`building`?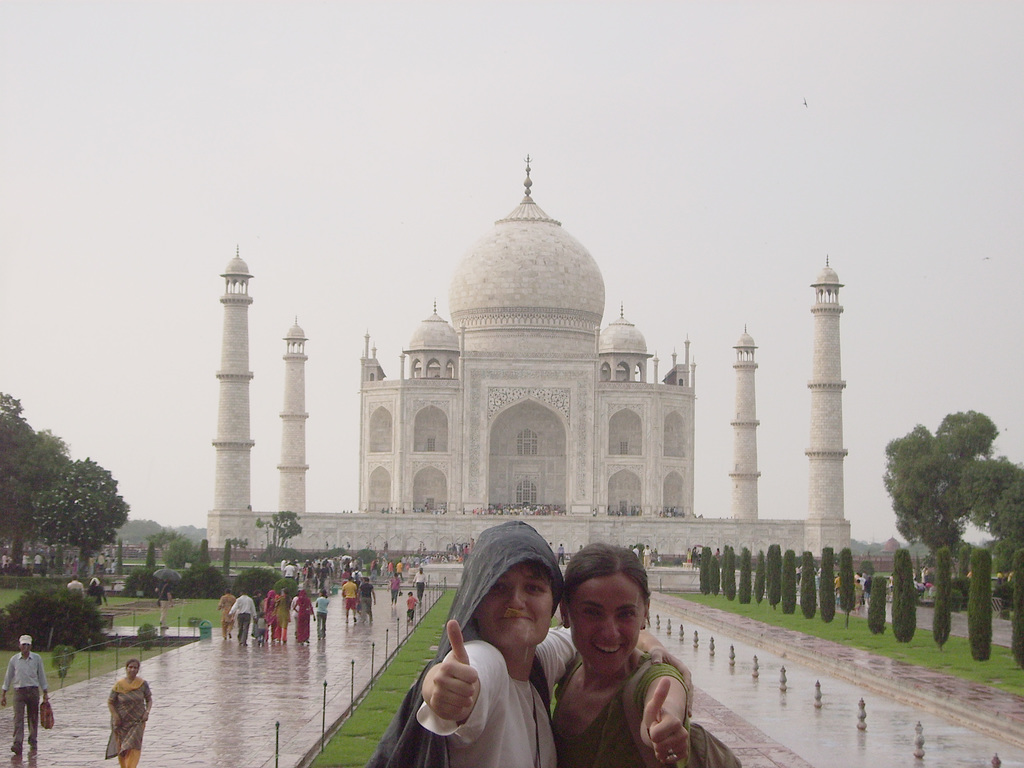
bbox(202, 150, 851, 587)
